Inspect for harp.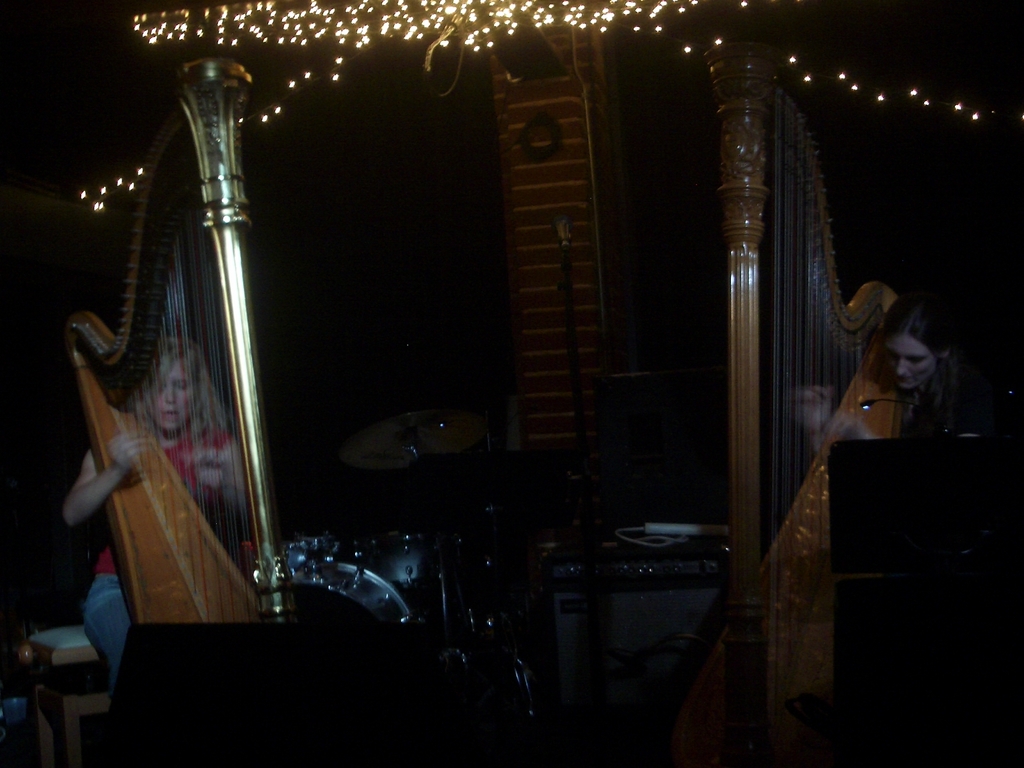
Inspection: x1=665, y1=38, x2=904, y2=745.
